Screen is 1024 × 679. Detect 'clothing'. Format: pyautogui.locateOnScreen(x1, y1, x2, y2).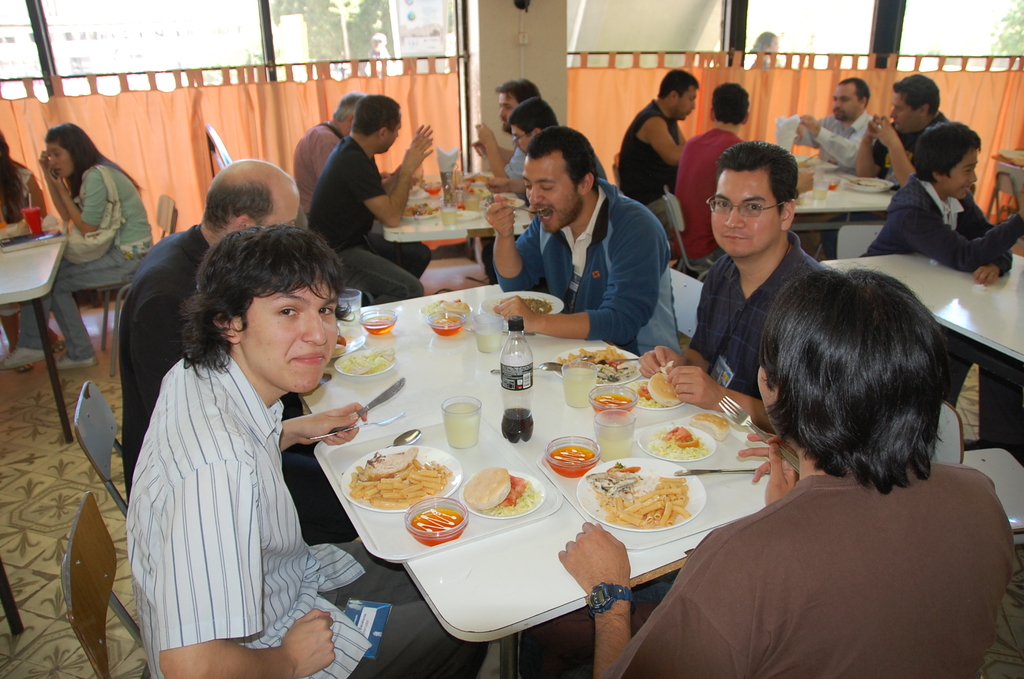
pyautogui.locateOnScreen(814, 106, 873, 174).
